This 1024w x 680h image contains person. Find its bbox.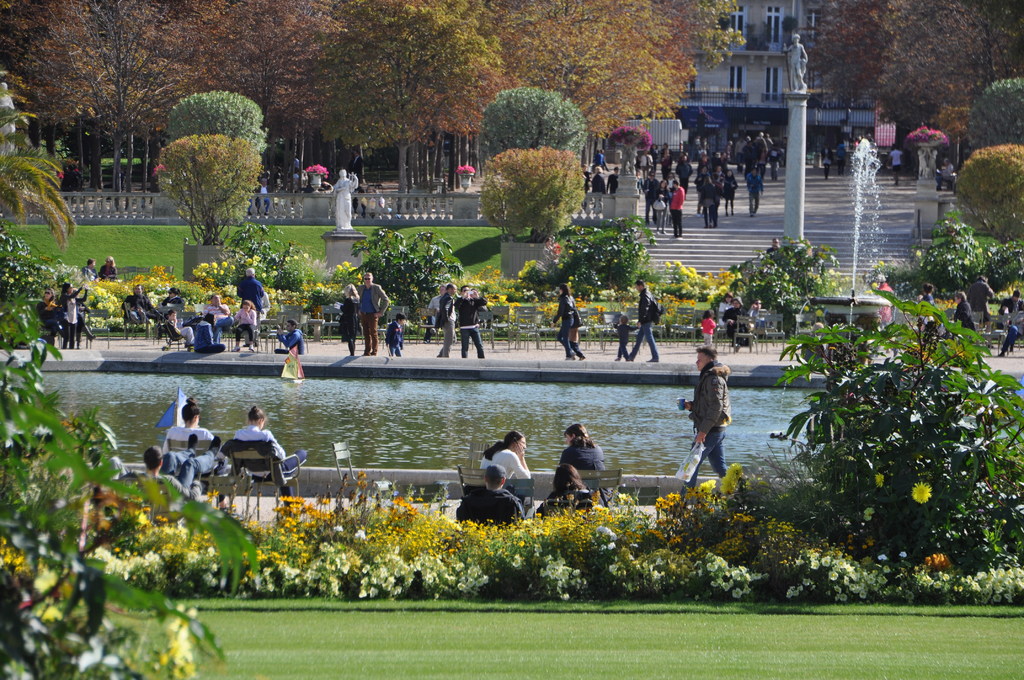
<region>557, 423, 611, 489</region>.
